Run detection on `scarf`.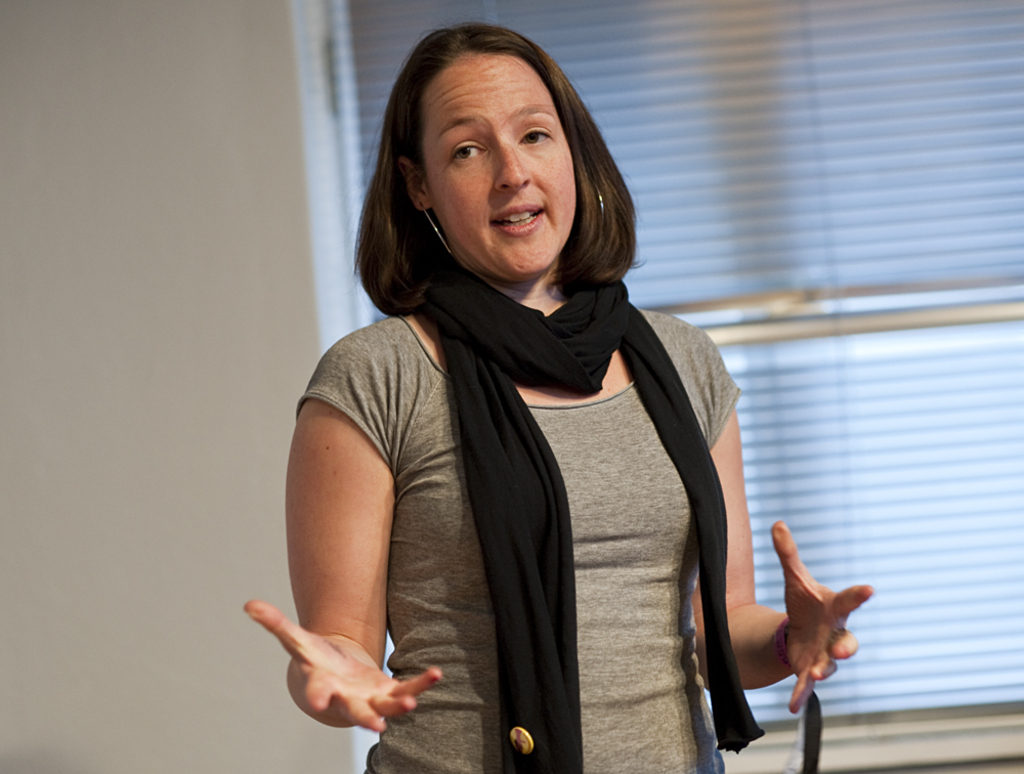
Result: region(397, 249, 768, 773).
